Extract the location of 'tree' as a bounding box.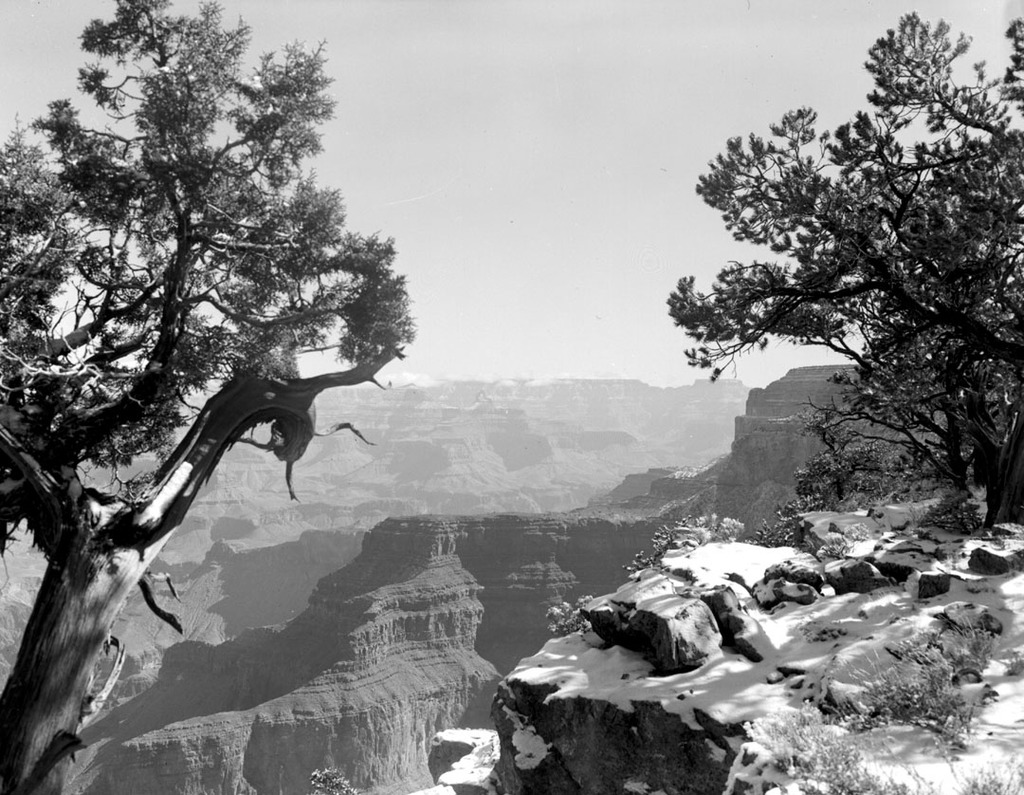
686,24,1007,575.
